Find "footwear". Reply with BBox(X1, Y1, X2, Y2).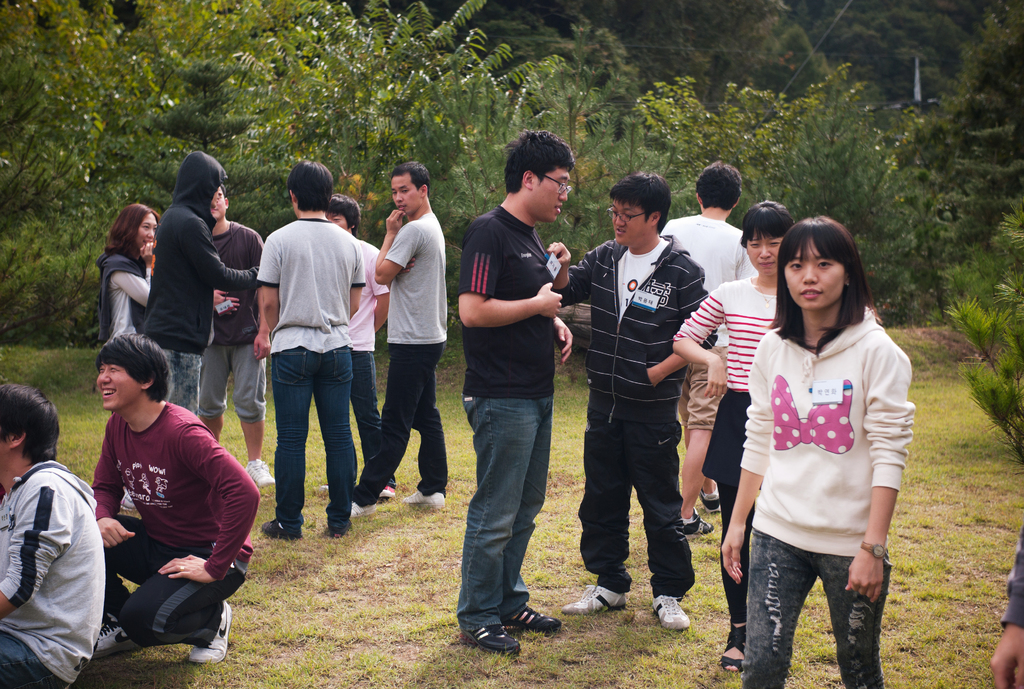
BBox(246, 456, 275, 487).
